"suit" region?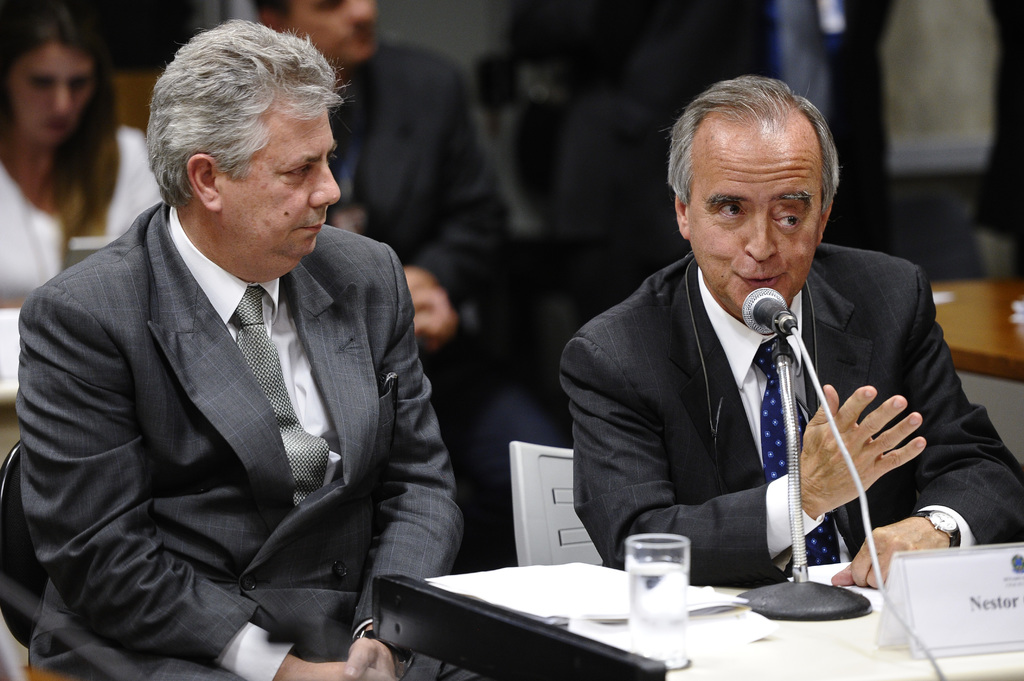
324,37,561,582
